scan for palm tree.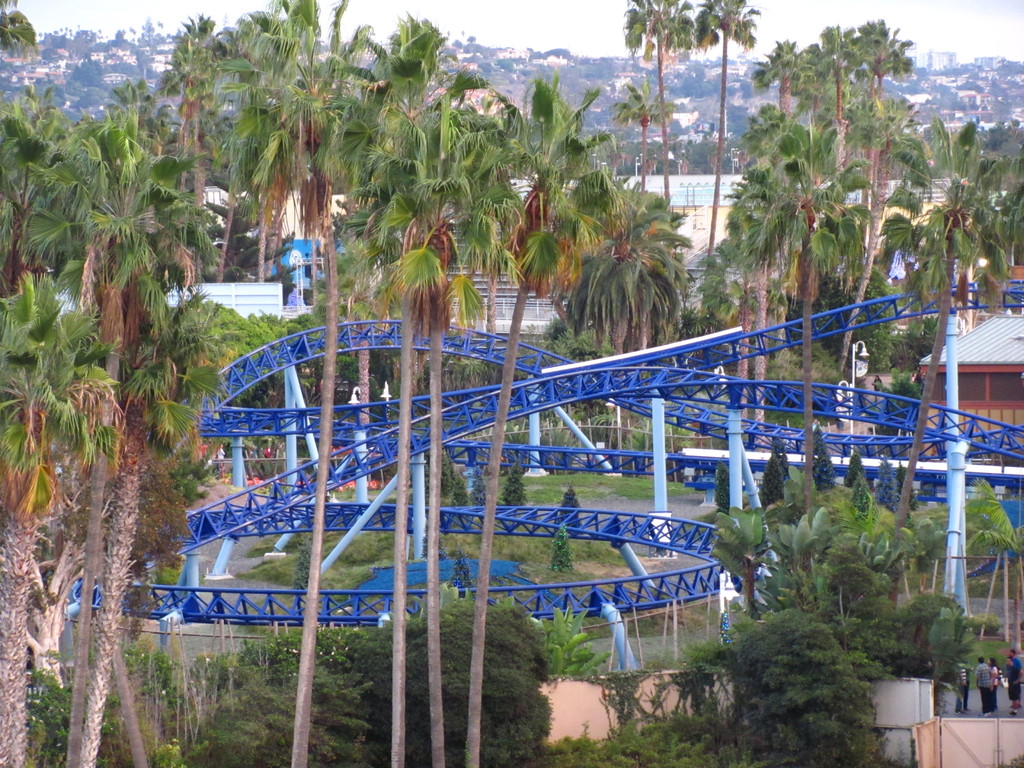
Scan result: (x1=321, y1=65, x2=420, y2=280).
